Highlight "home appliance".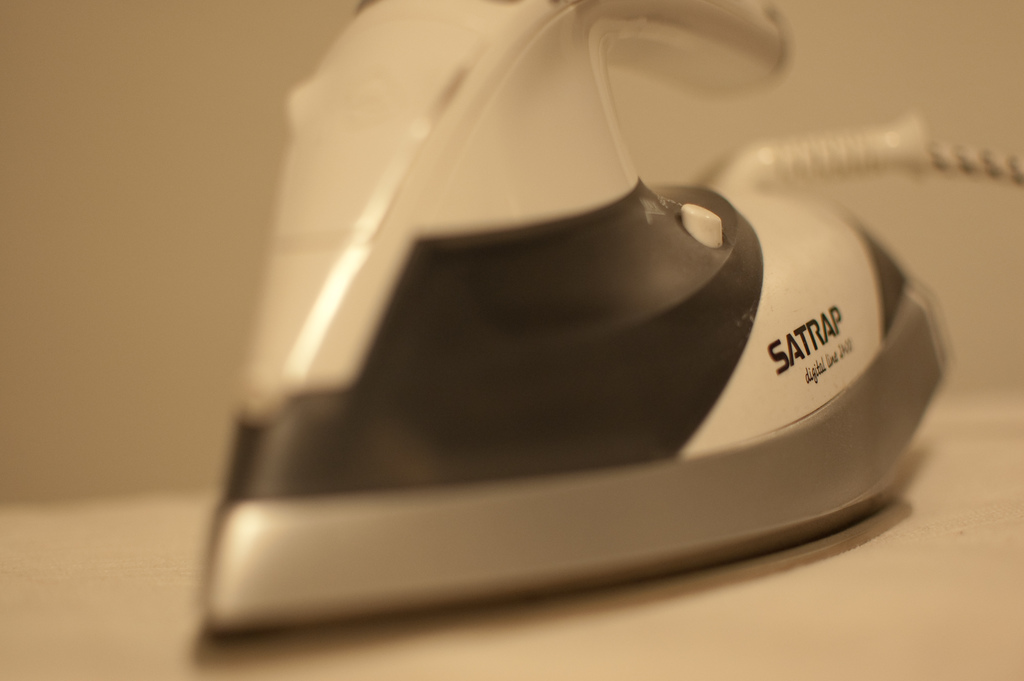
Highlighted region: <bbox>241, 31, 944, 662</bbox>.
